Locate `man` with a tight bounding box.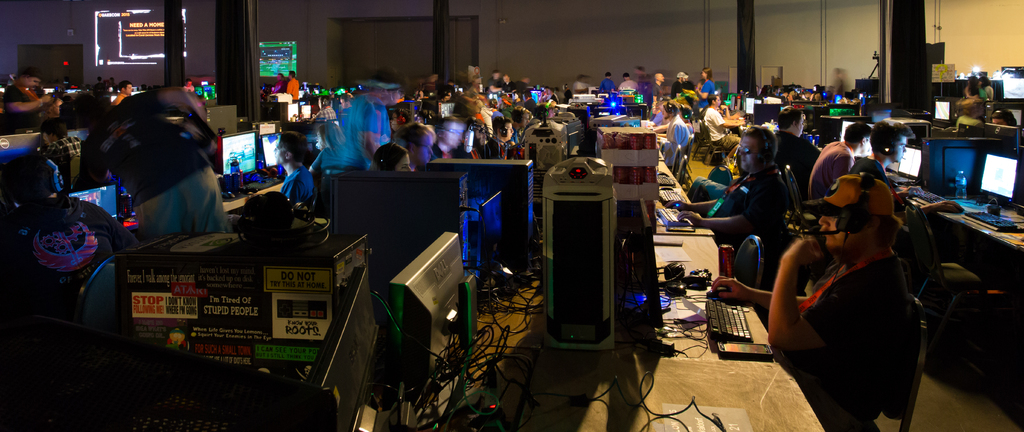
[x1=770, y1=101, x2=819, y2=176].
